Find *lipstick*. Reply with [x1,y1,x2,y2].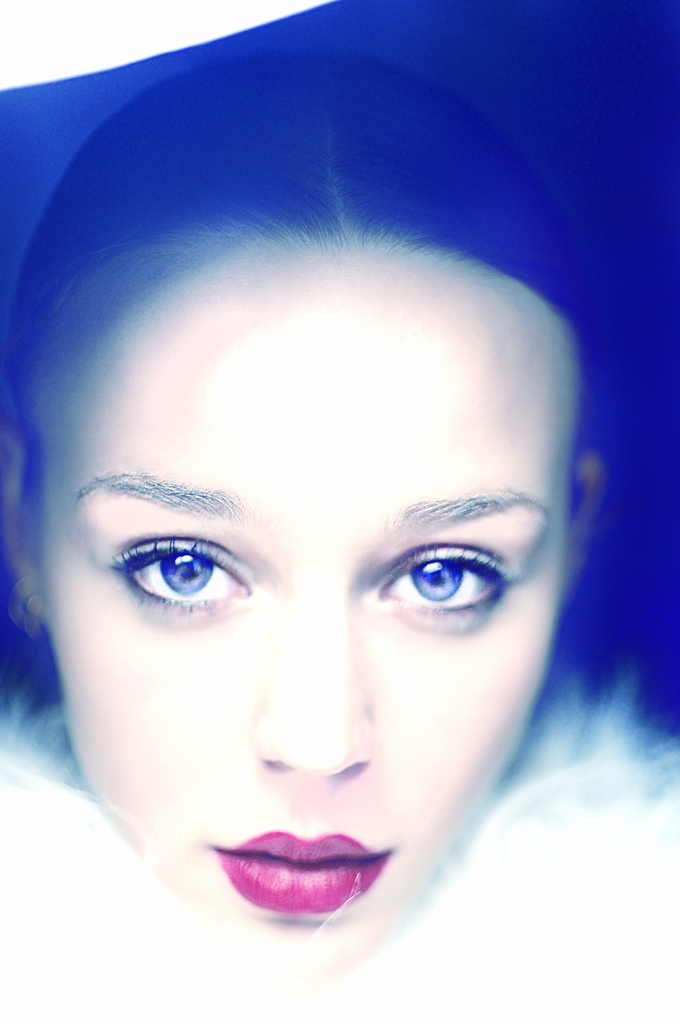
[215,829,392,917].
